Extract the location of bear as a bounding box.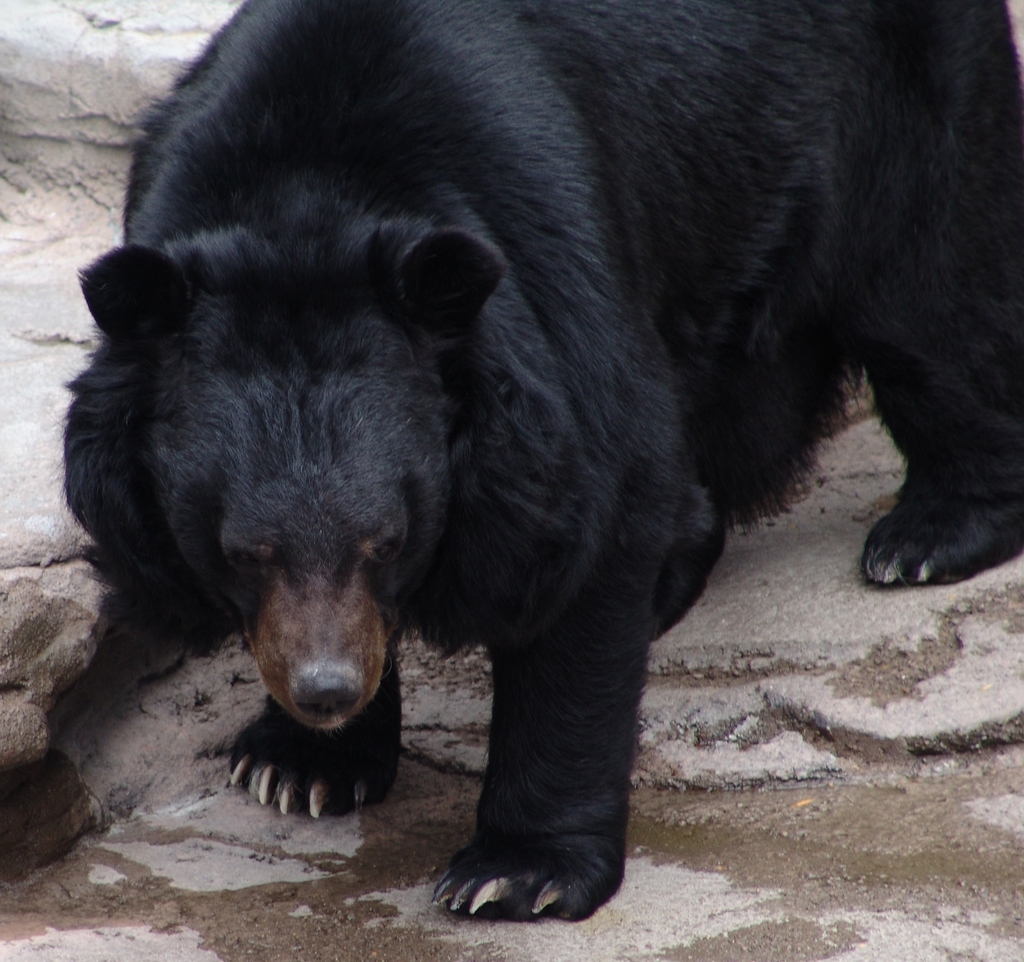
<region>58, 0, 1023, 926</region>.
